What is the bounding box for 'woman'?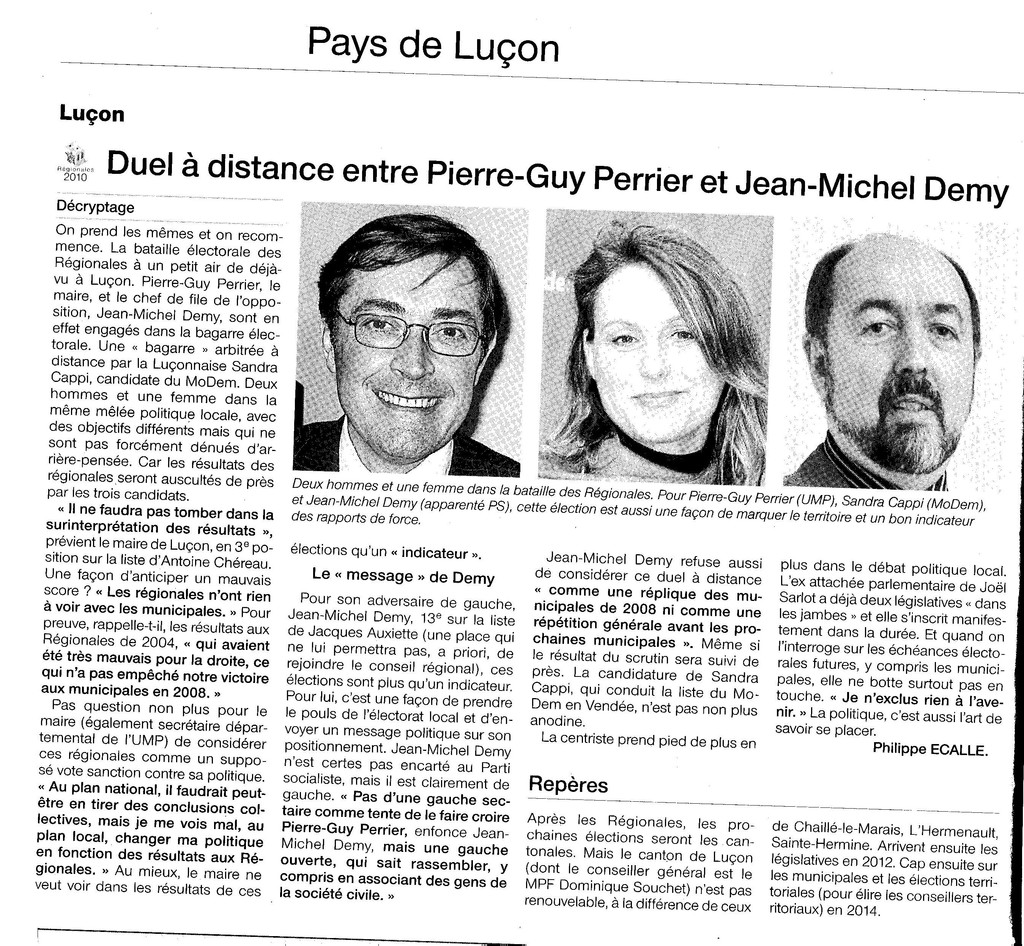
<region>537, 218, 766, 488</region>.
